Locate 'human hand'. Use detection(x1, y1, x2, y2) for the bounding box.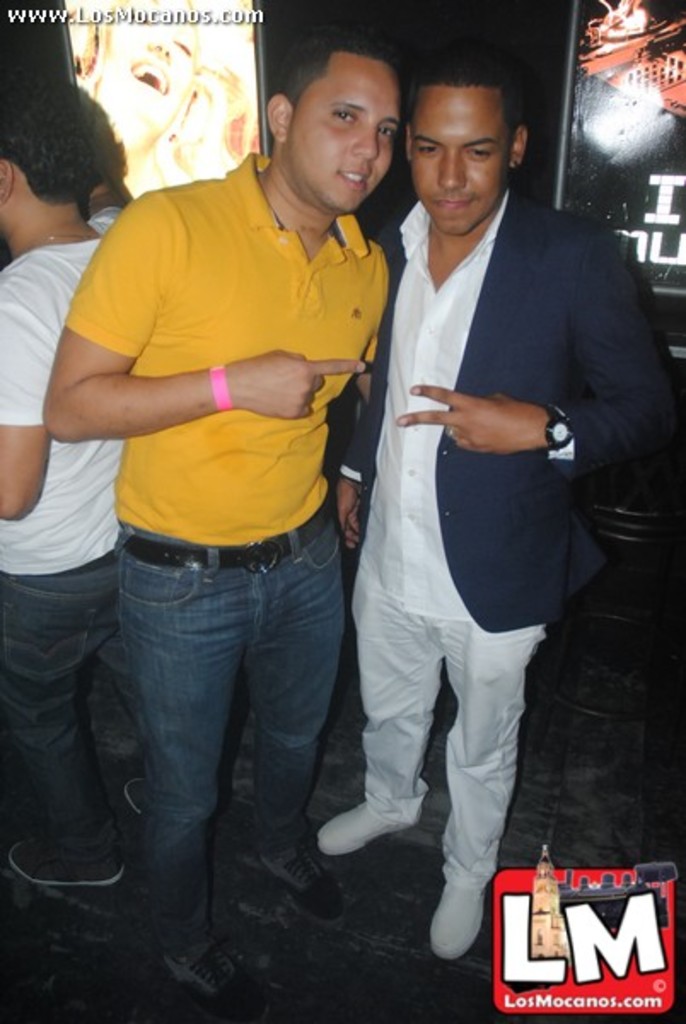
detection(227, 348, 369, 420).
